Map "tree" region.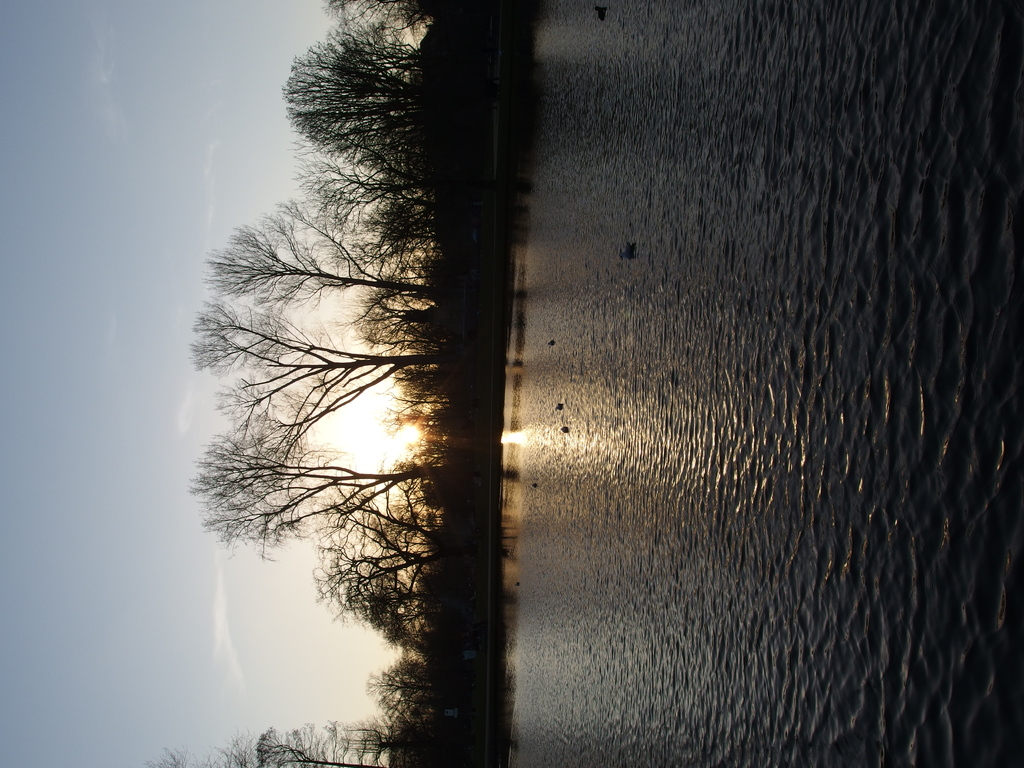
Mapped to bbox=(281, 27, 438, 162).
